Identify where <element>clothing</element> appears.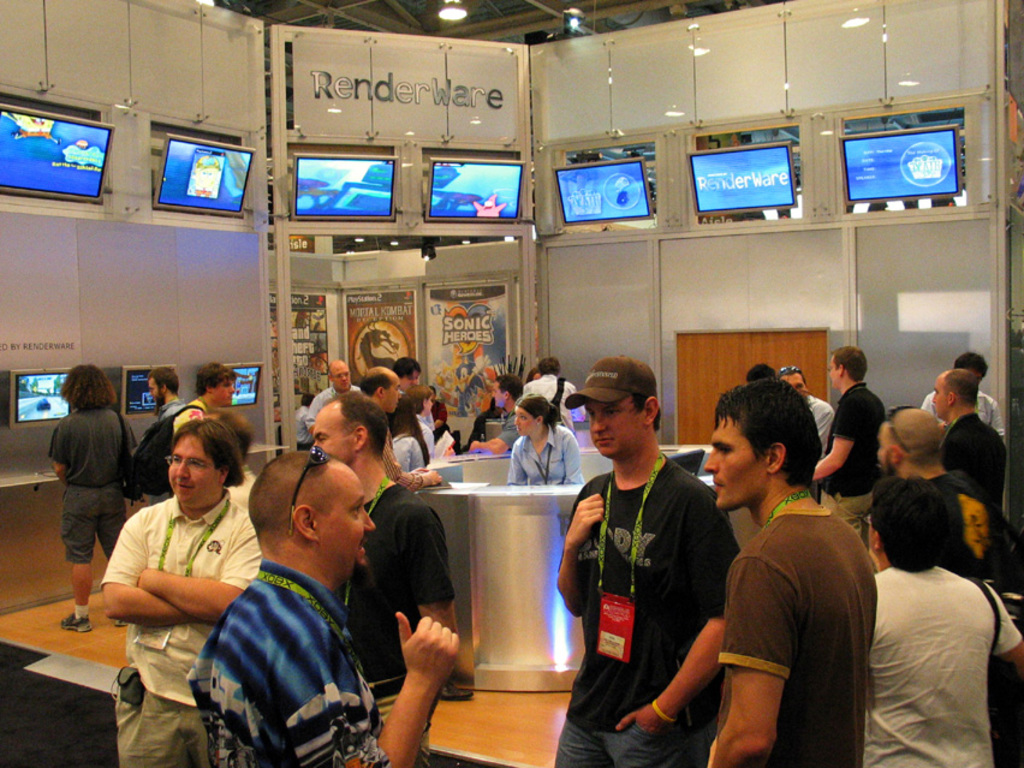
Appears at [left=332, top=482, right=453, bottom=767].
